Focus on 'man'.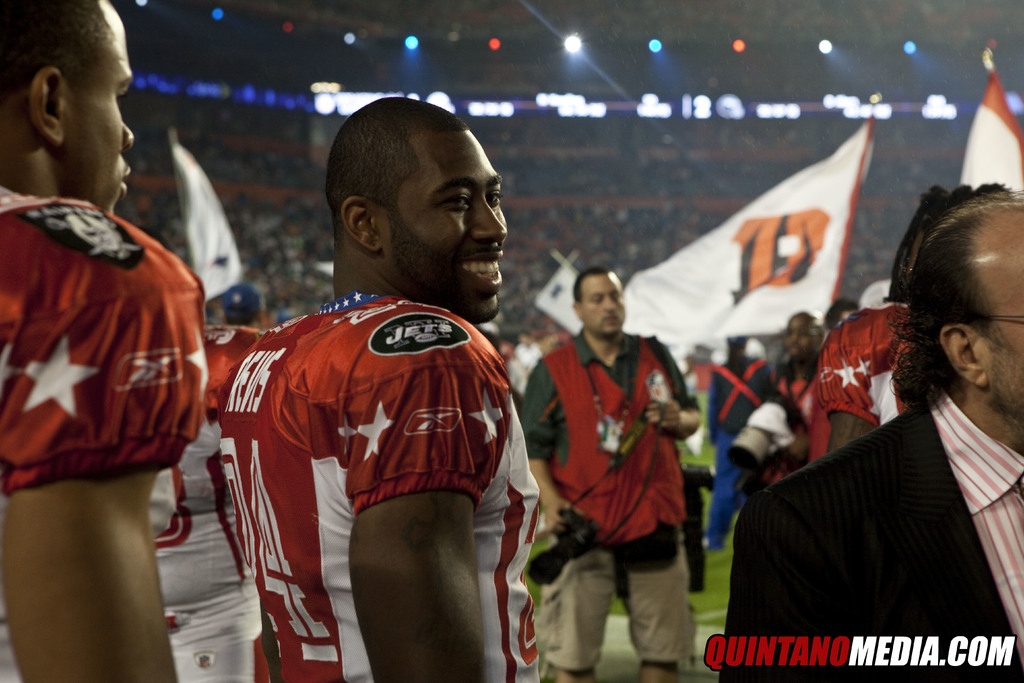
Focused at (left=0, top=0, right=209, bottom=682).
